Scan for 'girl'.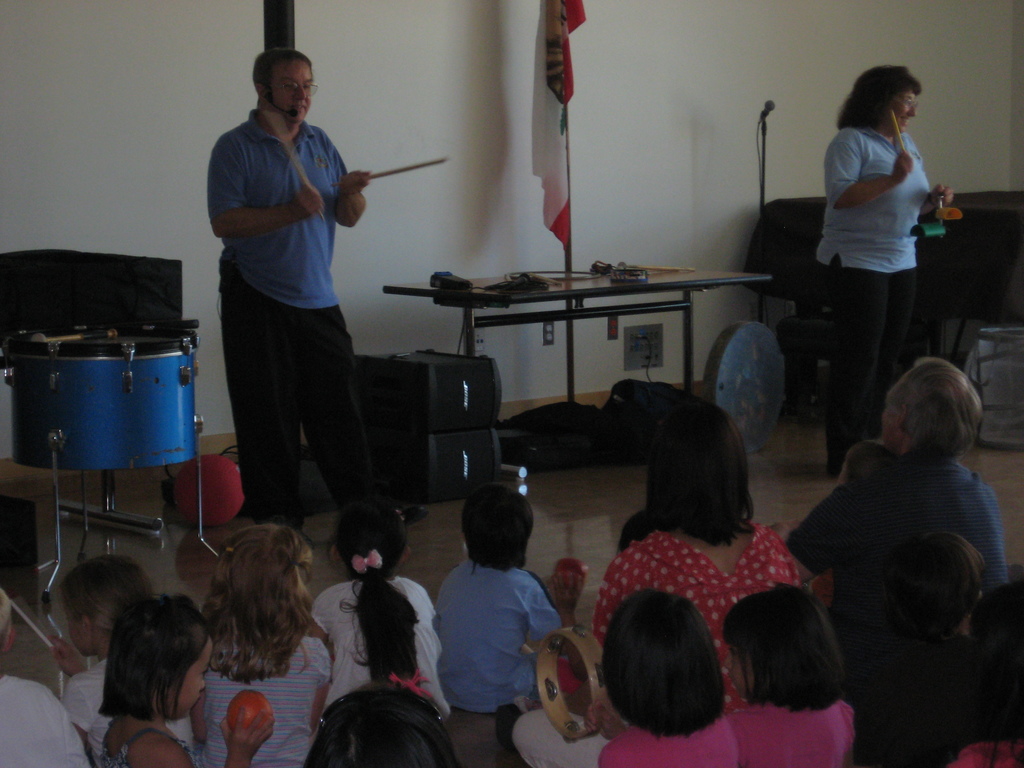
Scan result: region(56, 554, 159, 767).
